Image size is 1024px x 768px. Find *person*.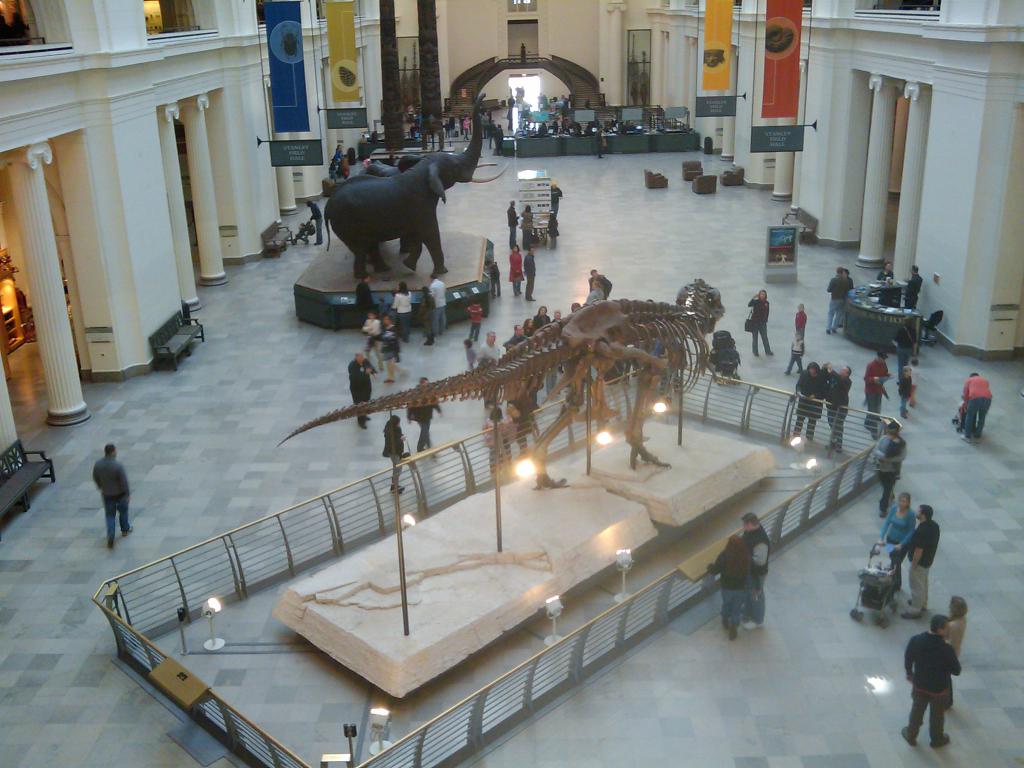
bbox(908, 268, 924, 312).
